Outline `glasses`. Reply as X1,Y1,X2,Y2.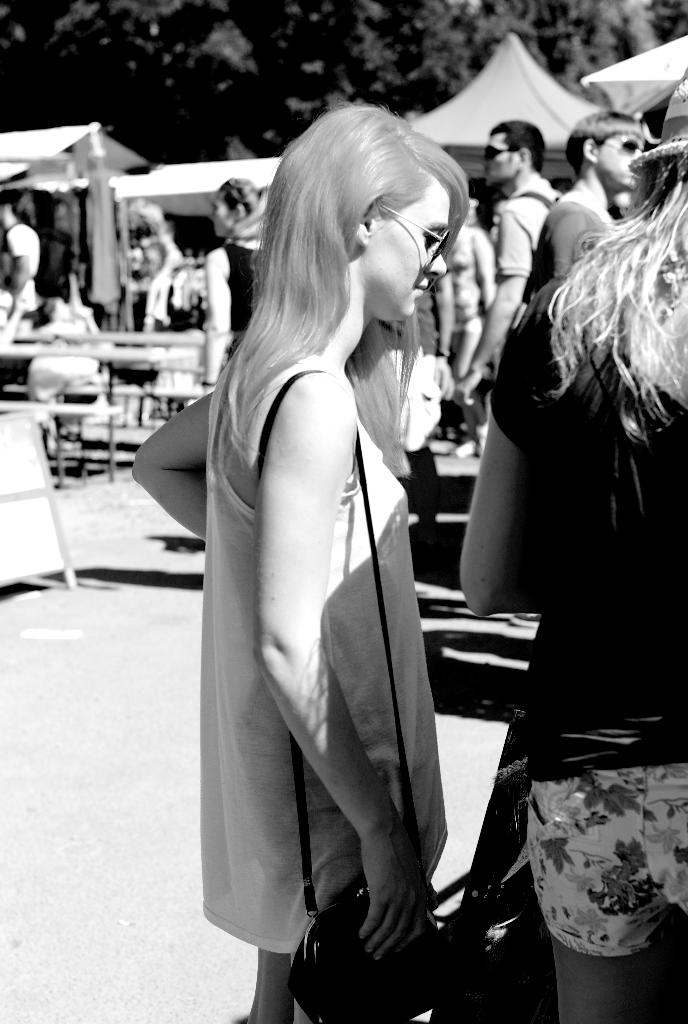
385,206,450,260.
